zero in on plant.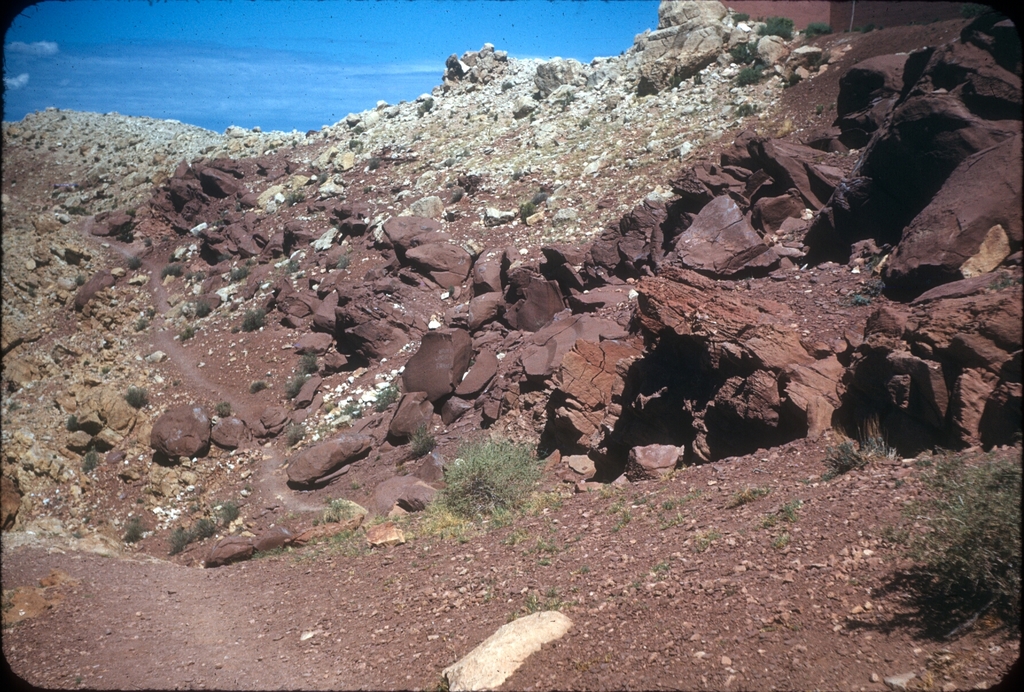
Zeroed in: (x1=120, y1=513, x2=146, y2=549).
